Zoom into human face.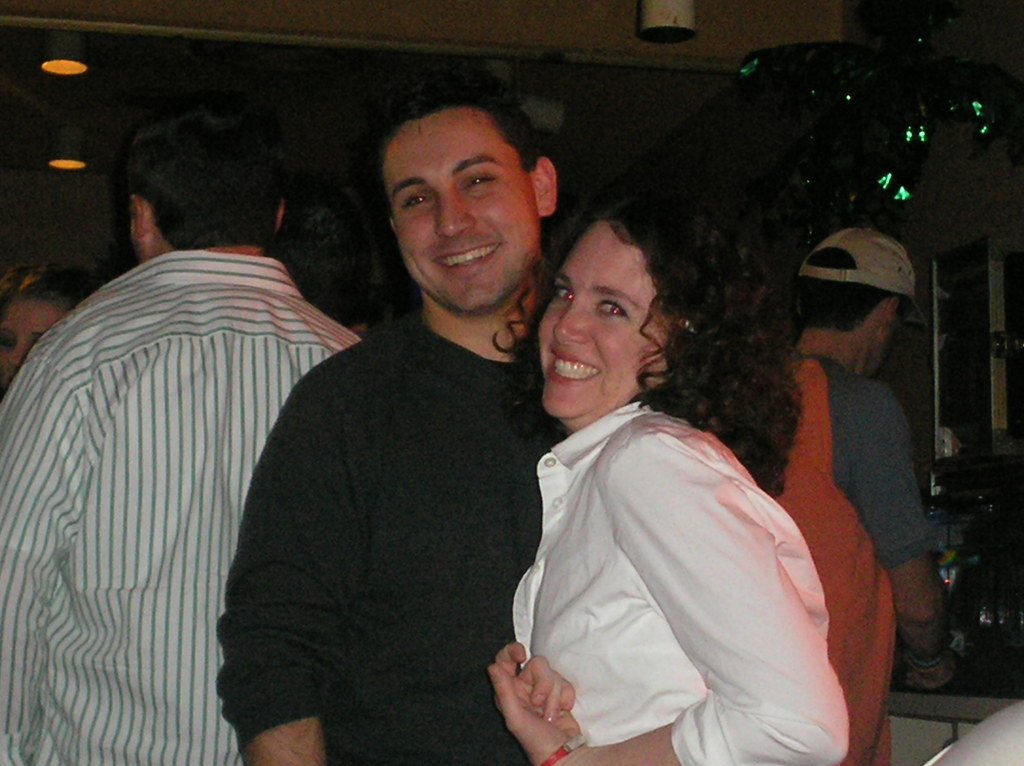
Zoom target: pyautogui.locateOnScreen(541, 221, 665, 417).
